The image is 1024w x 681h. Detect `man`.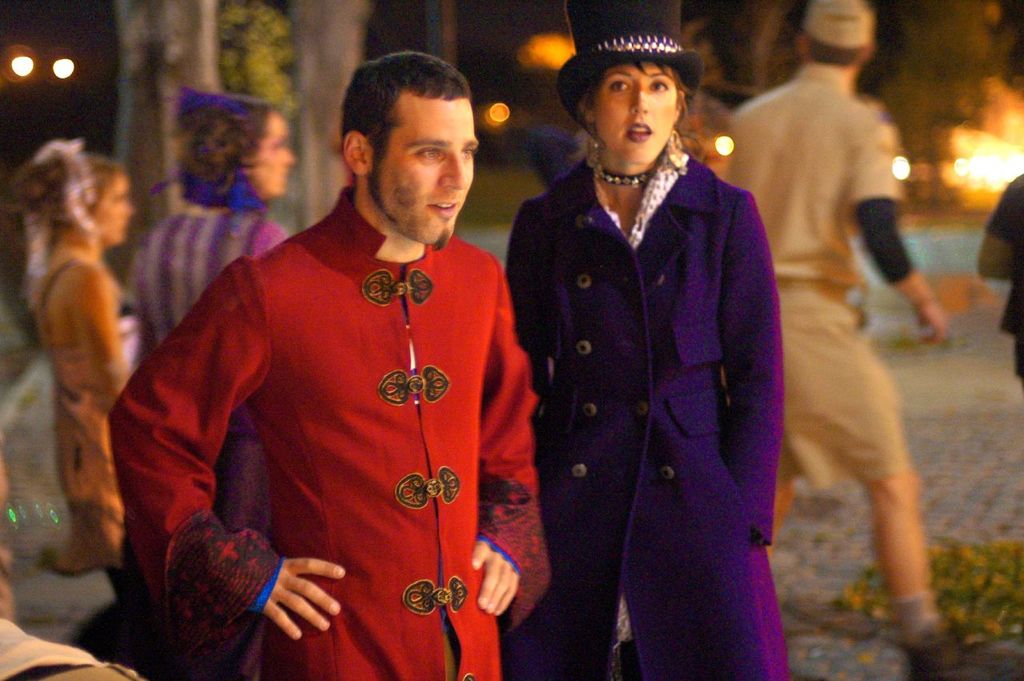
Detection: [x1=976, y1=178, x2=1023, y2=379].
